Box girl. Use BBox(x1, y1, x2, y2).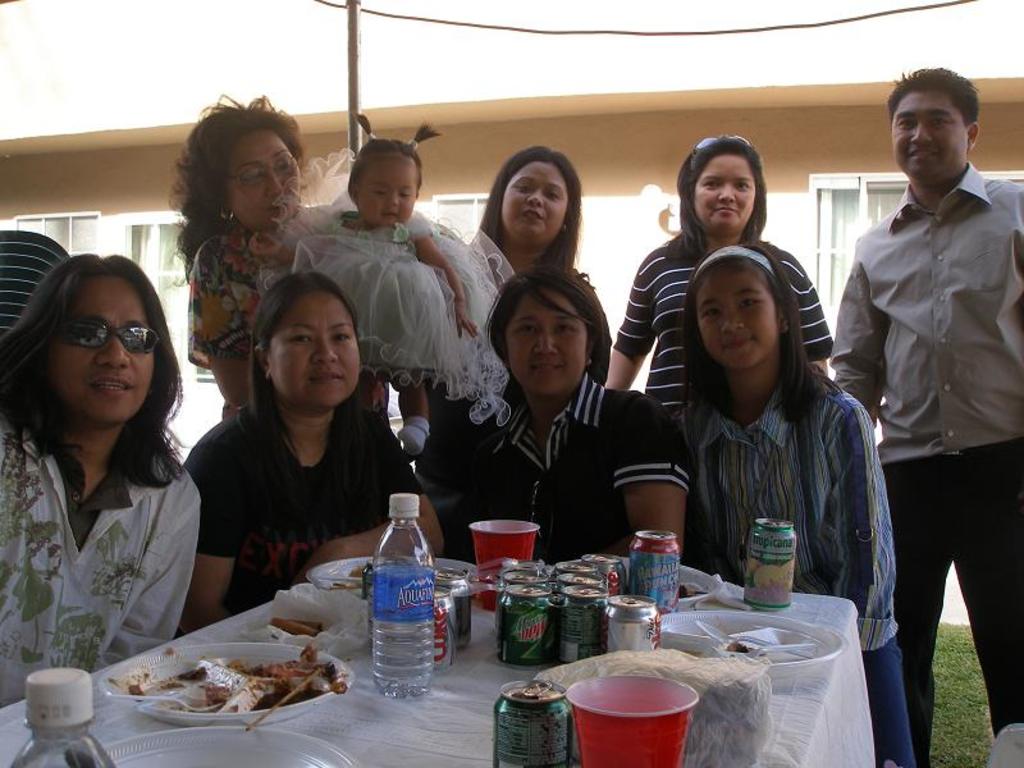
BBox(611, 145, 833, 411).
